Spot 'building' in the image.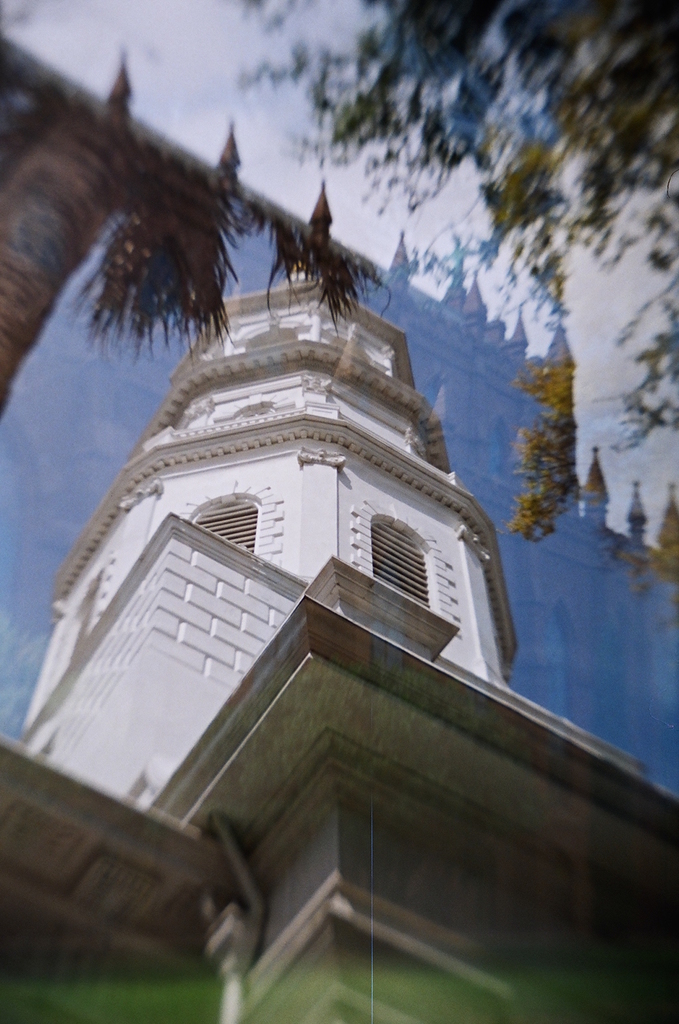
'building' found at {"x1": 0, "y1": 19, "x2": 678, "y2": 854}.
